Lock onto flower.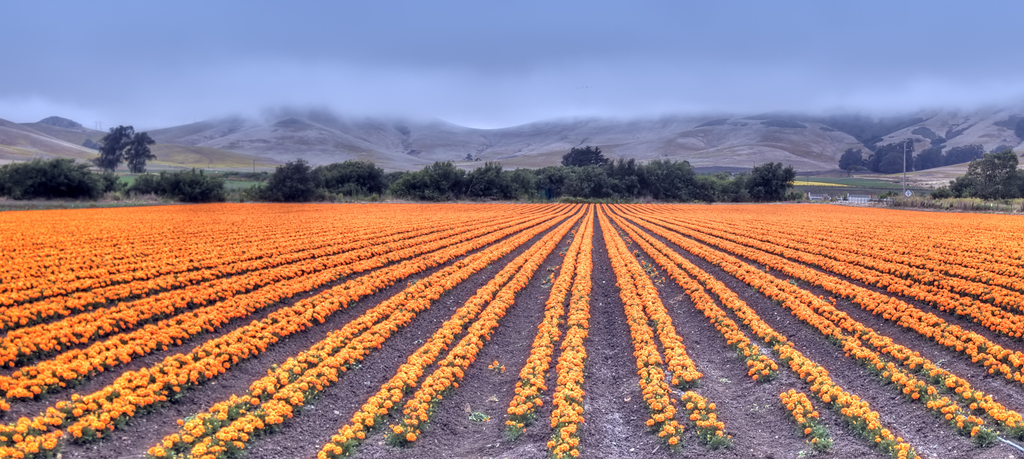
Locked: pyautogui.locateOnScreen(403, 432, 419, 444).
